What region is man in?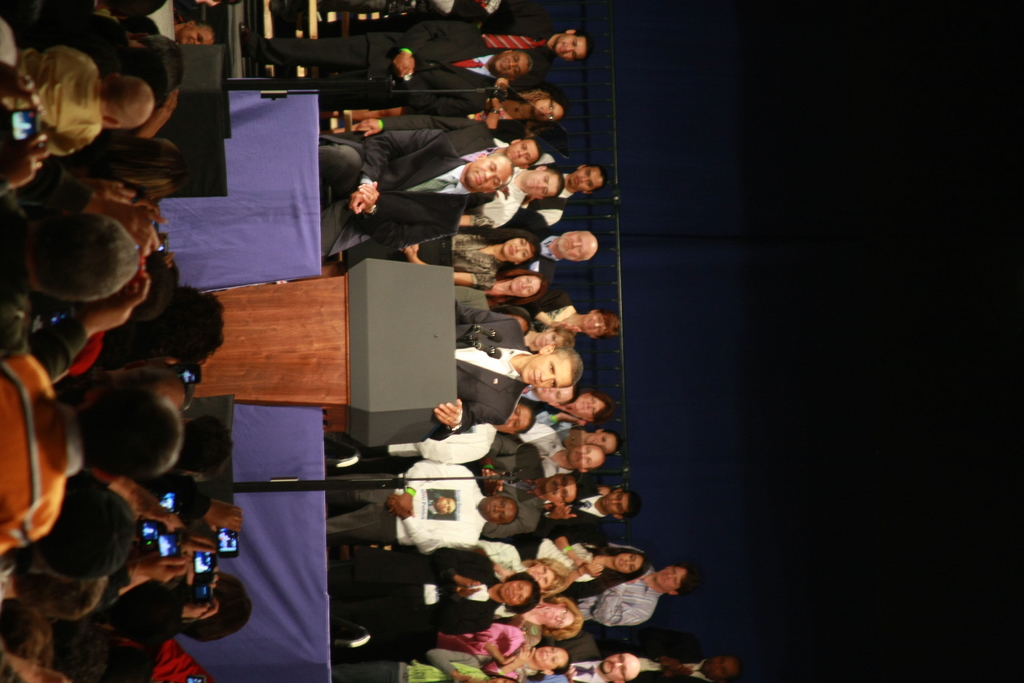
<bbox>639, 623, 744, 682</bbox>.
